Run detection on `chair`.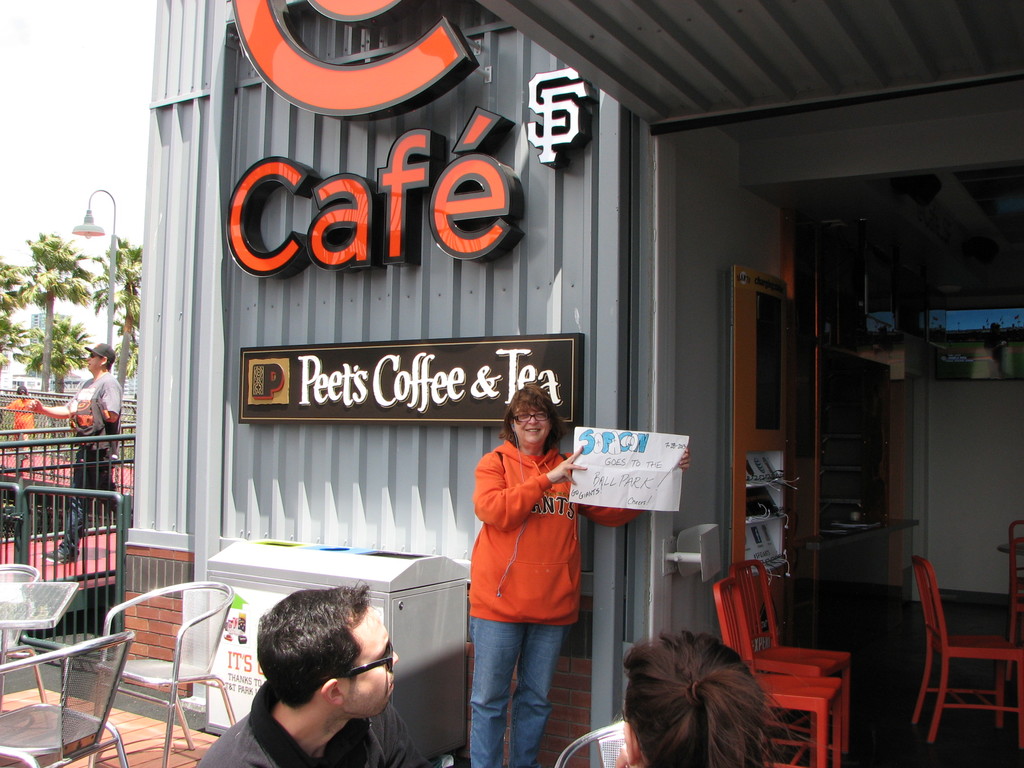
Result: bbox=[99, 580, 235, 767].
